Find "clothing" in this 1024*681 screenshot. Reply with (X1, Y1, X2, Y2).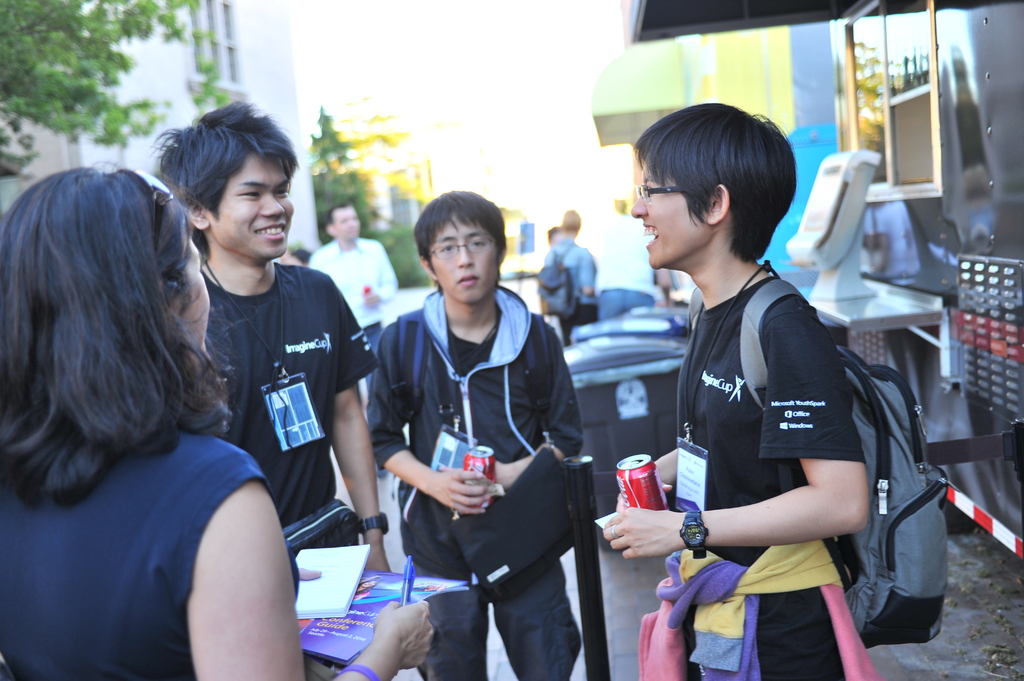
(364, 215, 590, 671).
